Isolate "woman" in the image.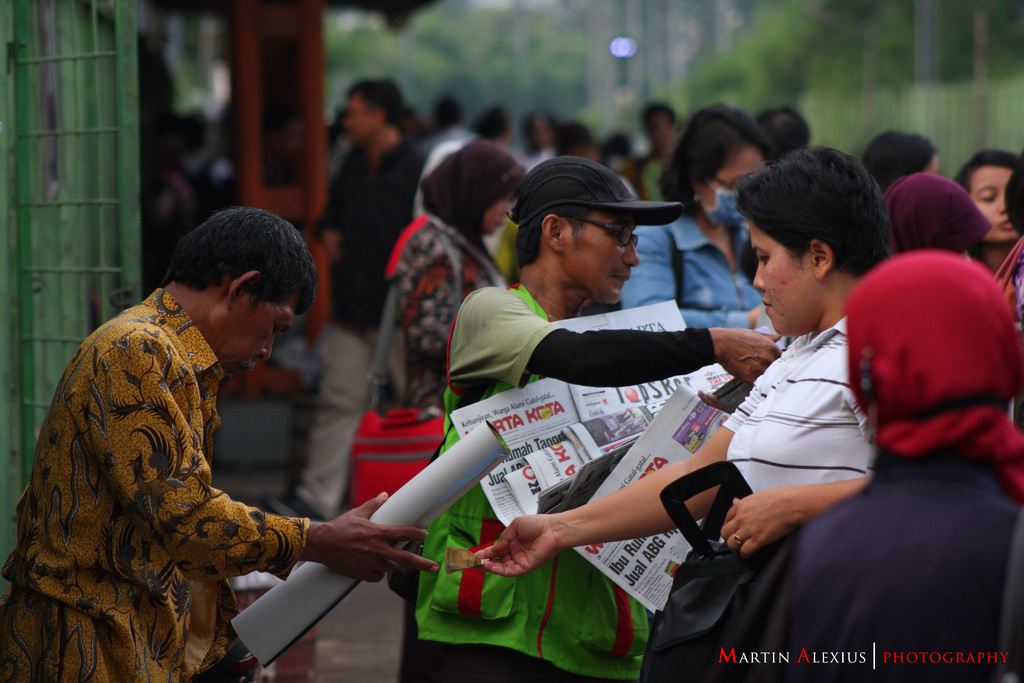
Isolated region: (950,144,1023,302).
